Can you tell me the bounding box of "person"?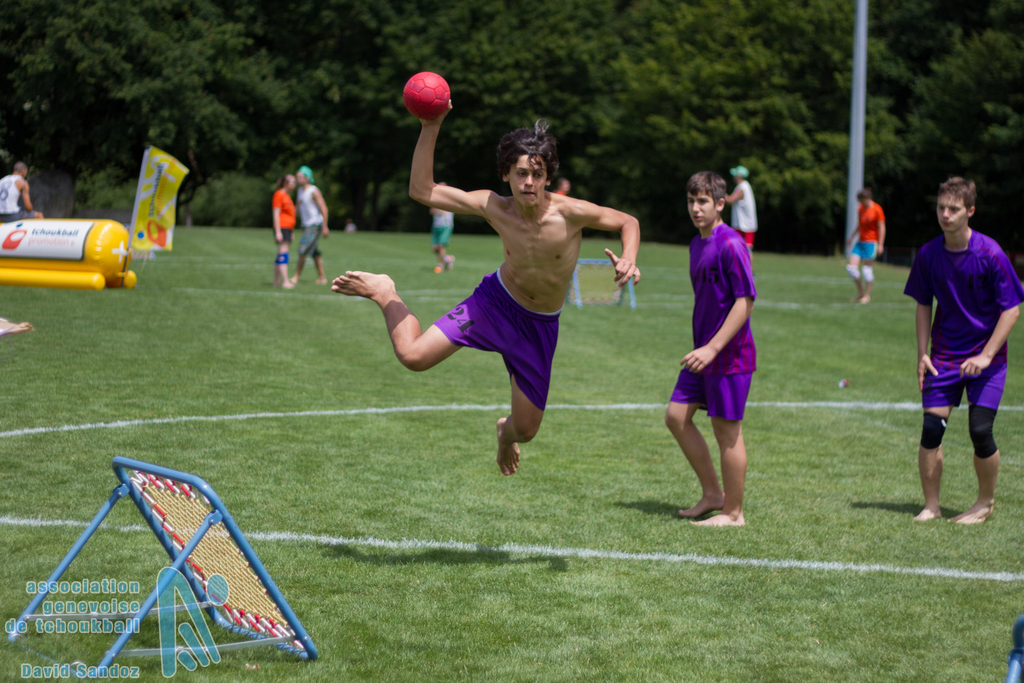
[left=428, top=176, right=458, bottom=279].
